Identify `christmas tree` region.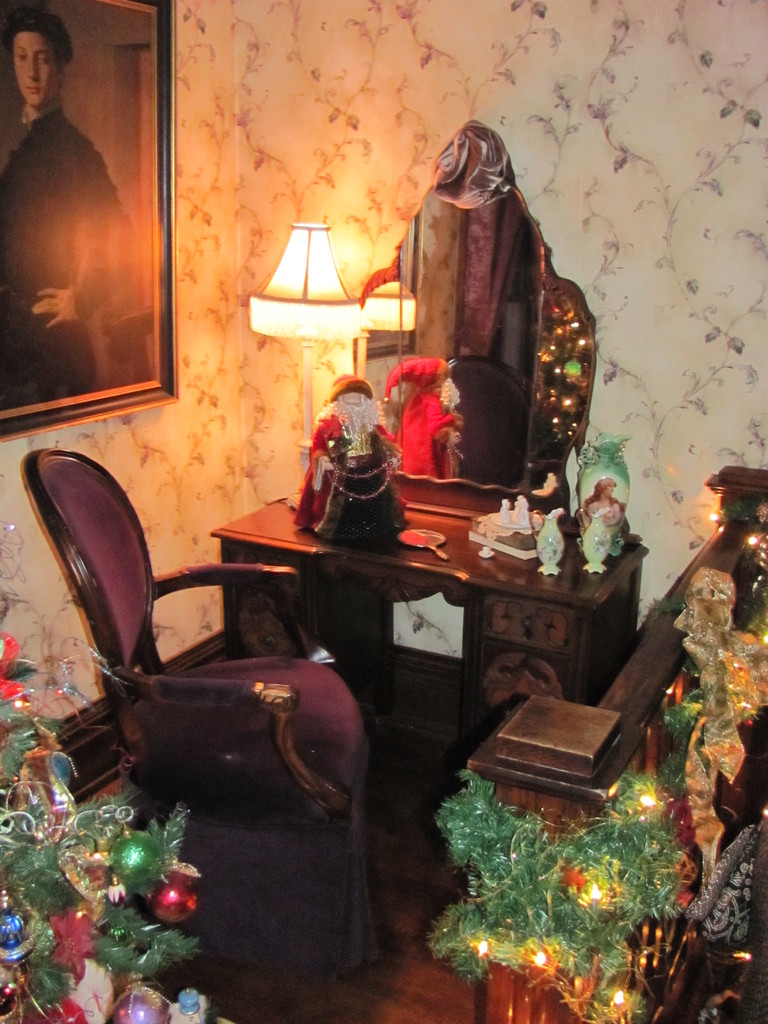
Region: [left=422, top=769, right=696, bottom=1023].
